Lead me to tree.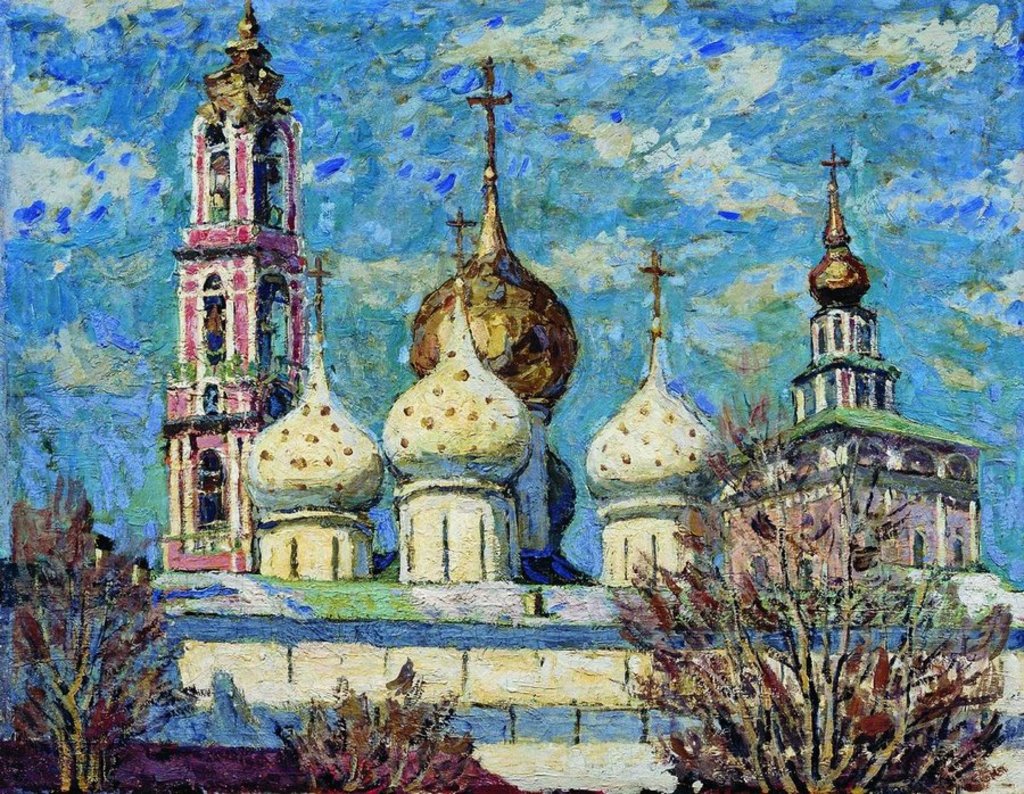
Lead to left=271, top=650, right=523, bottom=793.
